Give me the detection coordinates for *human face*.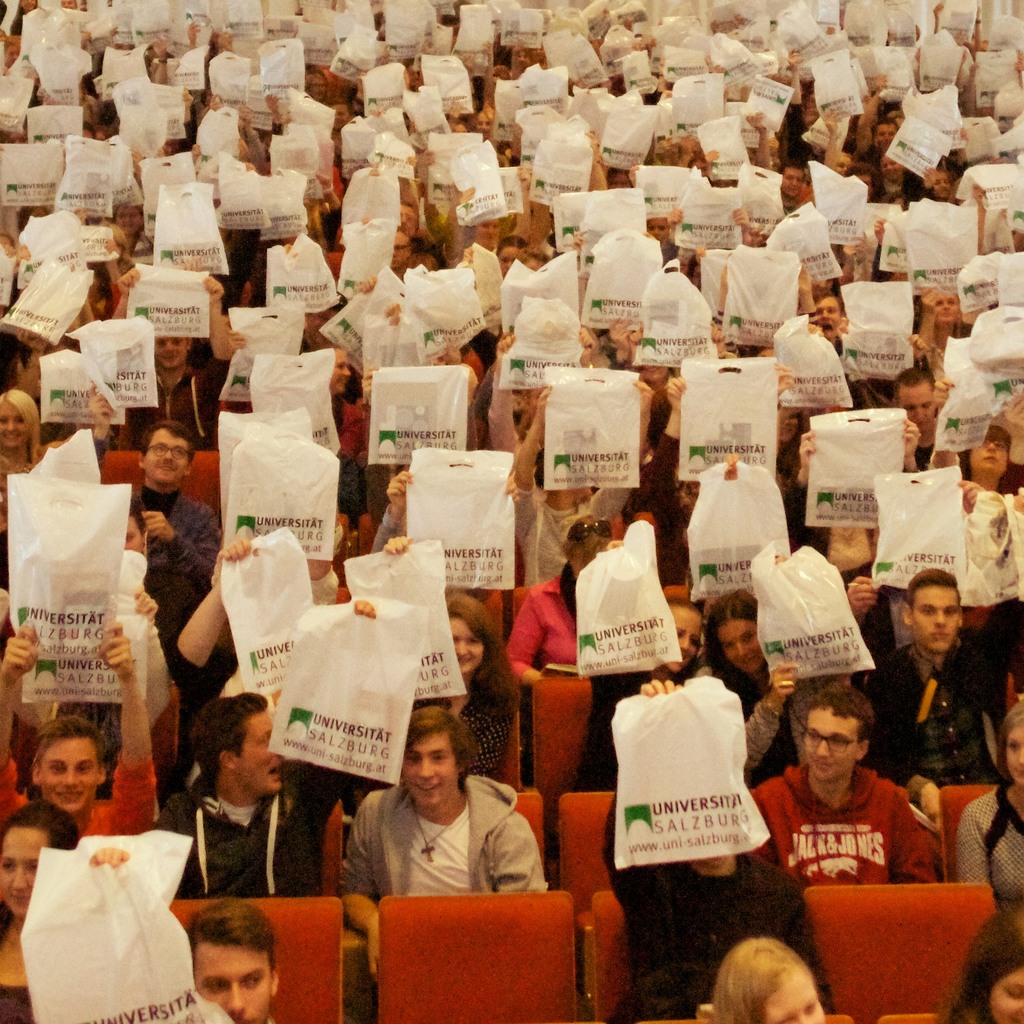
bbox=[150, 336, 190, 373].
